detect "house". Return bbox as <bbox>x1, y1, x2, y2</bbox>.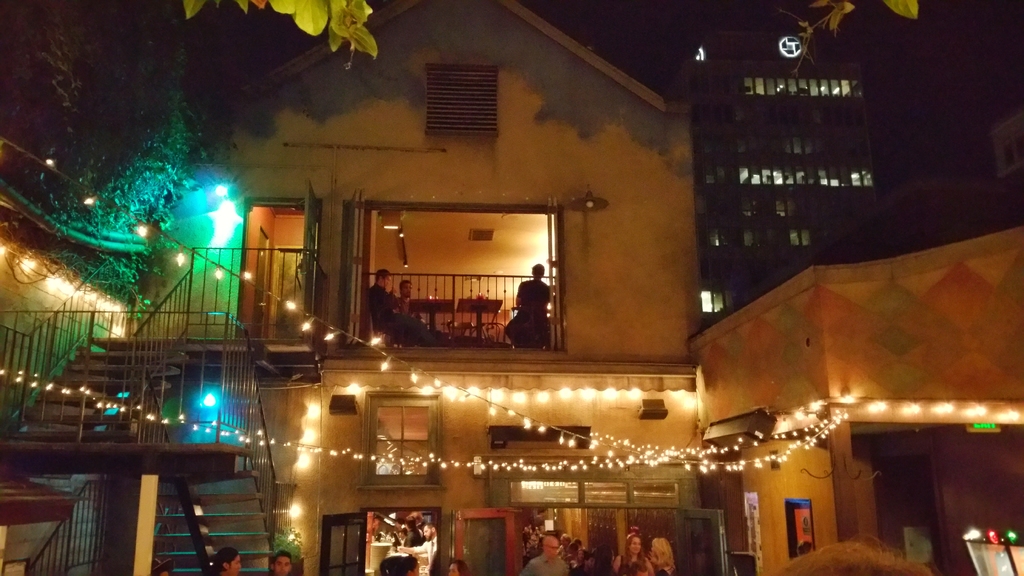
<bbox>205, 0, 700, 575</bbox>.
